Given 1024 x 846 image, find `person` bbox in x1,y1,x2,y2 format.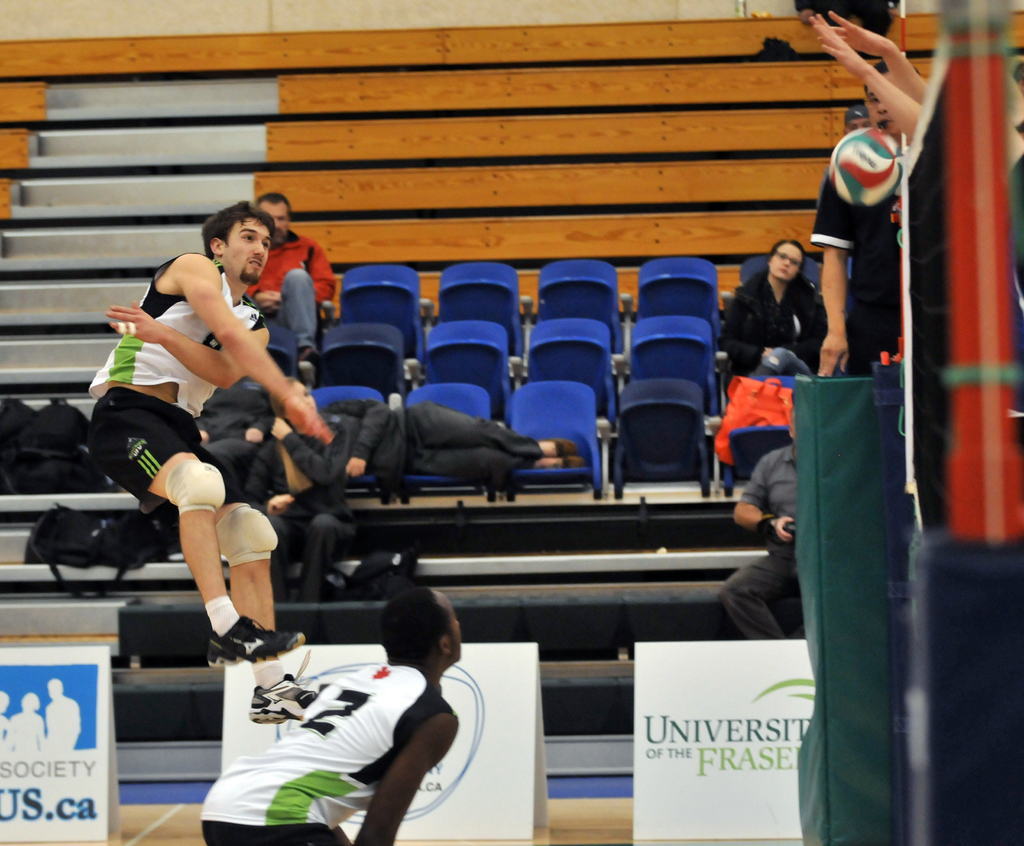
259,377,582,498.
